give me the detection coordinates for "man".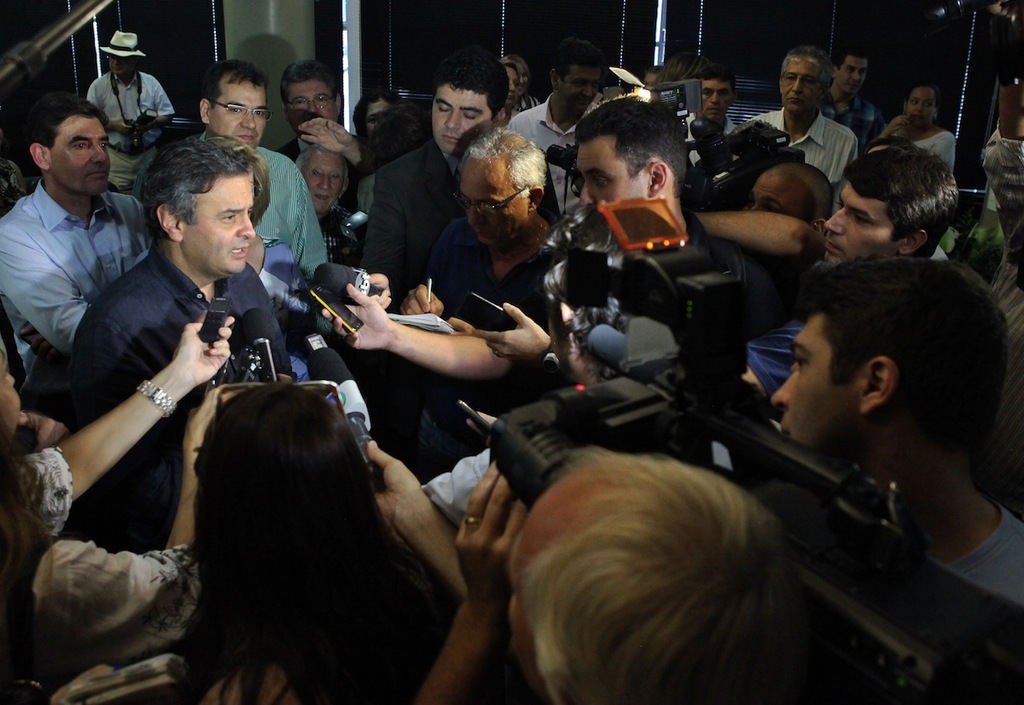
313, 93, 757, 396.
